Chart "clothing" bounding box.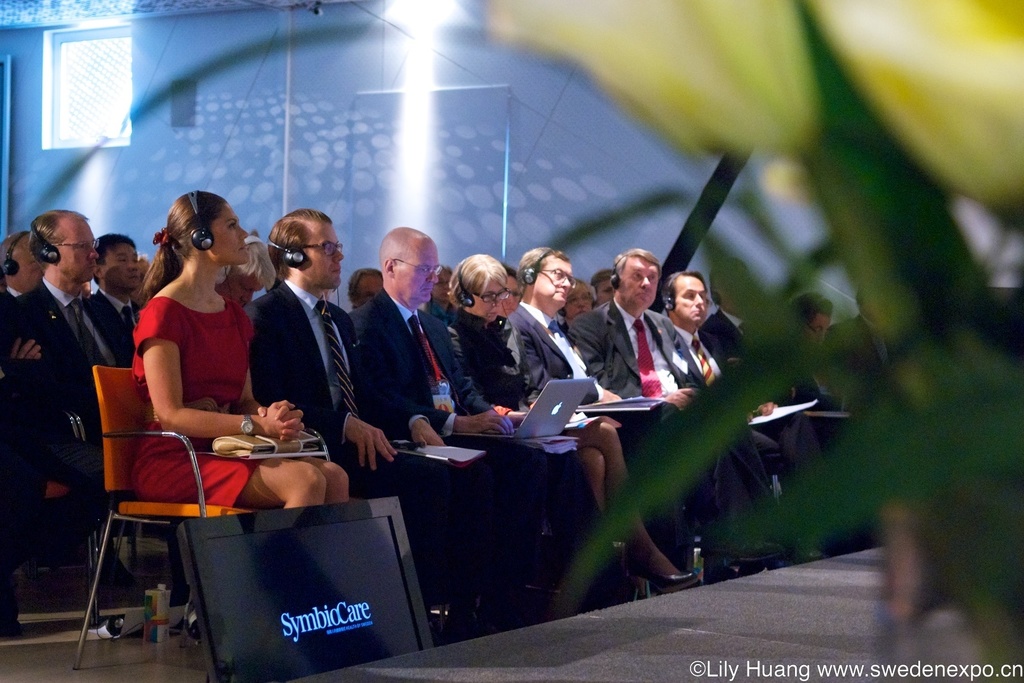
Charted: {"left": 124, "top": 275, "right": 349, "bottom": 540}.
